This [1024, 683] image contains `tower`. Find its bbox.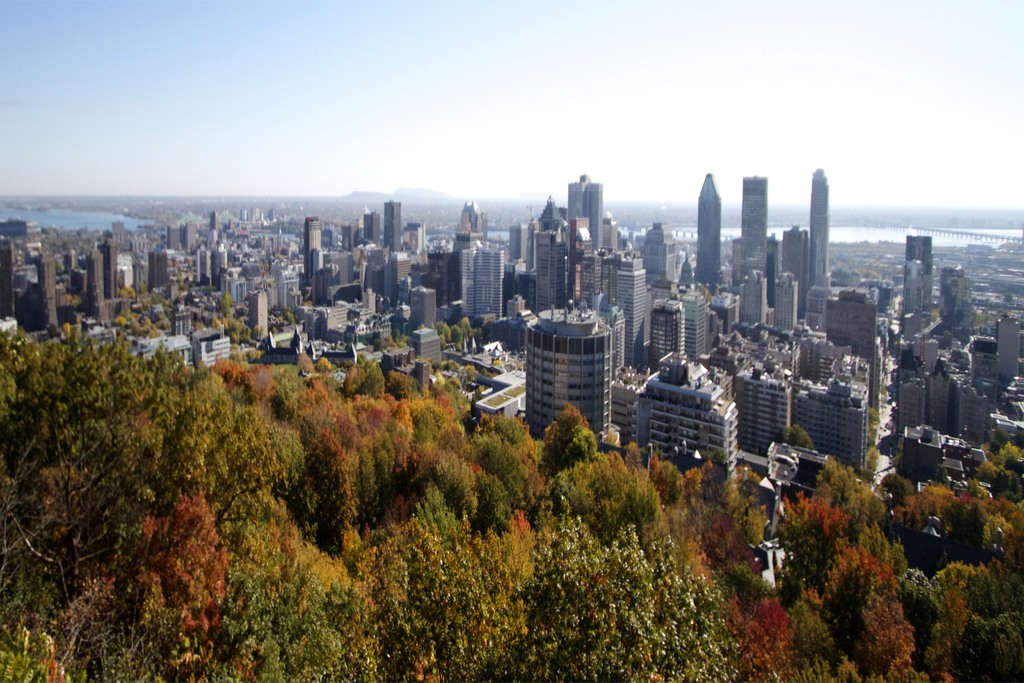
305:214:319:277.
